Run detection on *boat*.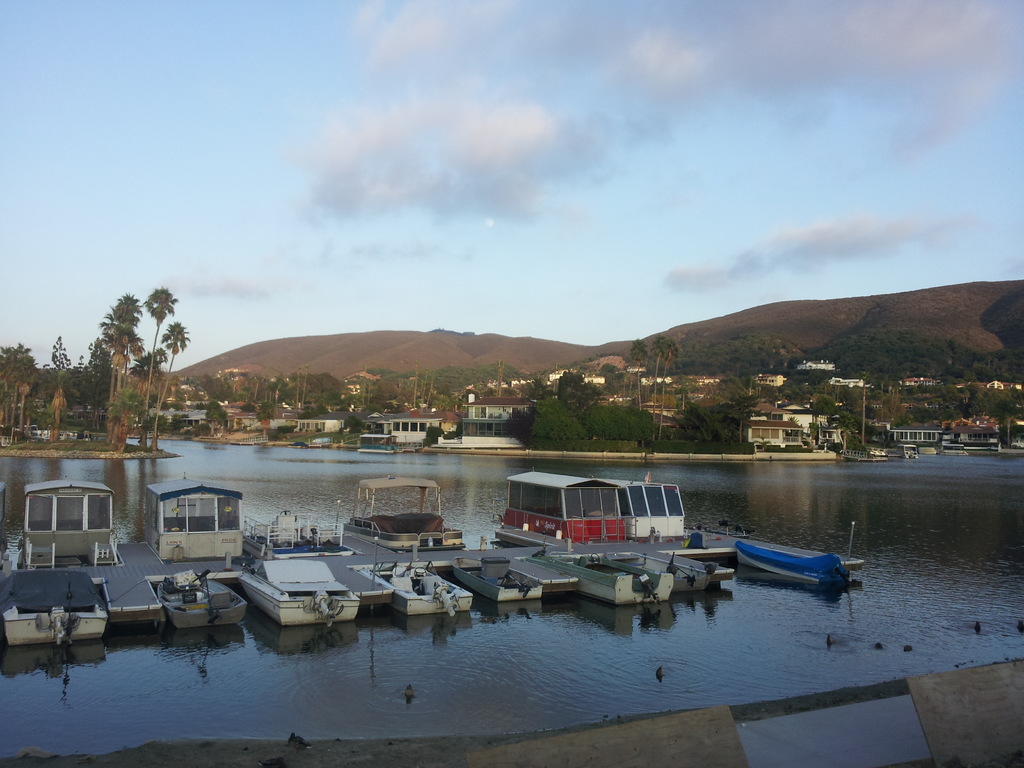
Result: (240, 557, 358, 632).
